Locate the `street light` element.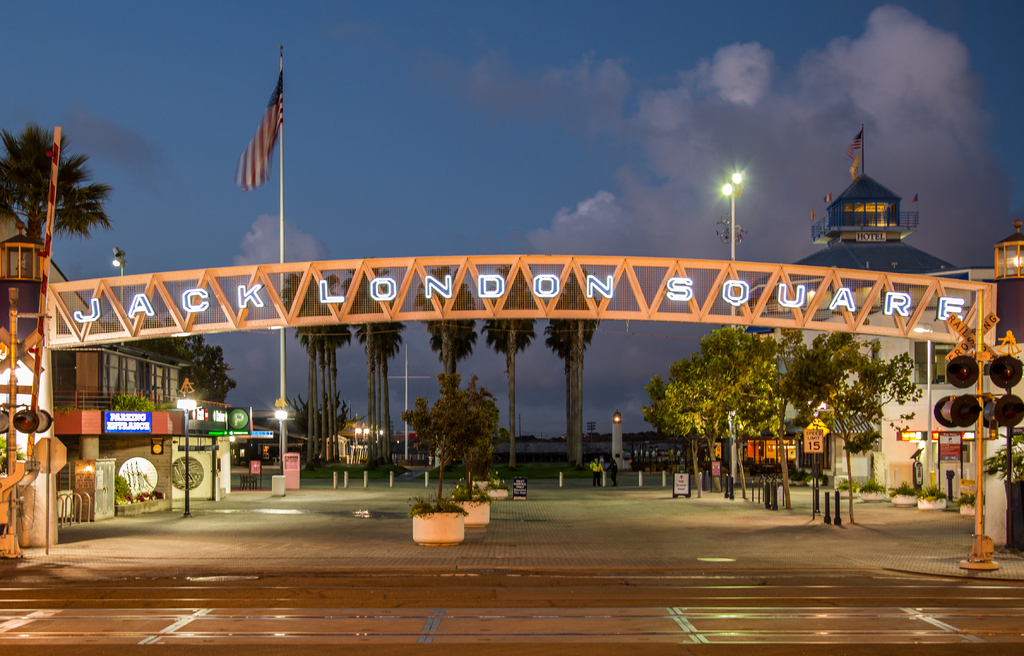
Element bbox: BBox(362, 424, 373, 450).
